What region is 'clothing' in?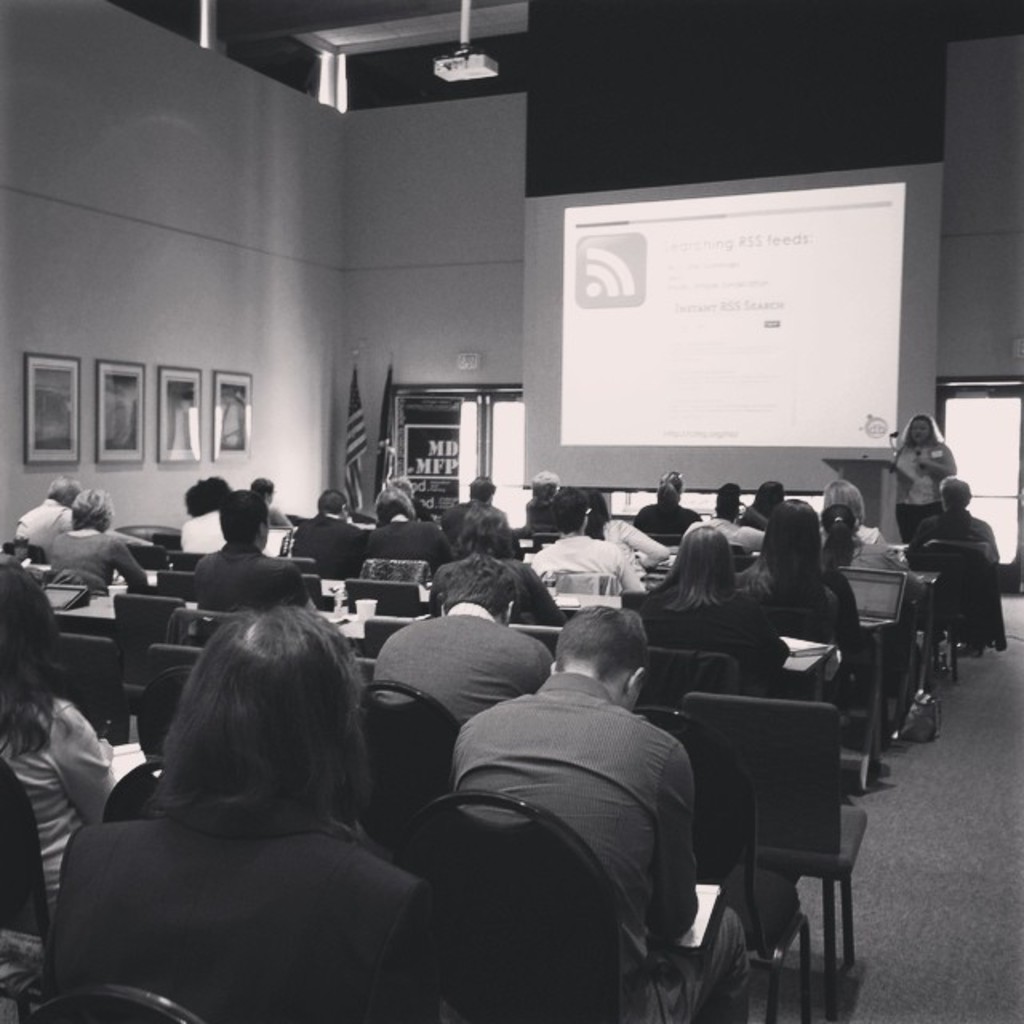
{"left": 50, "top": 520, "right": 141, "bottom": 595}.
